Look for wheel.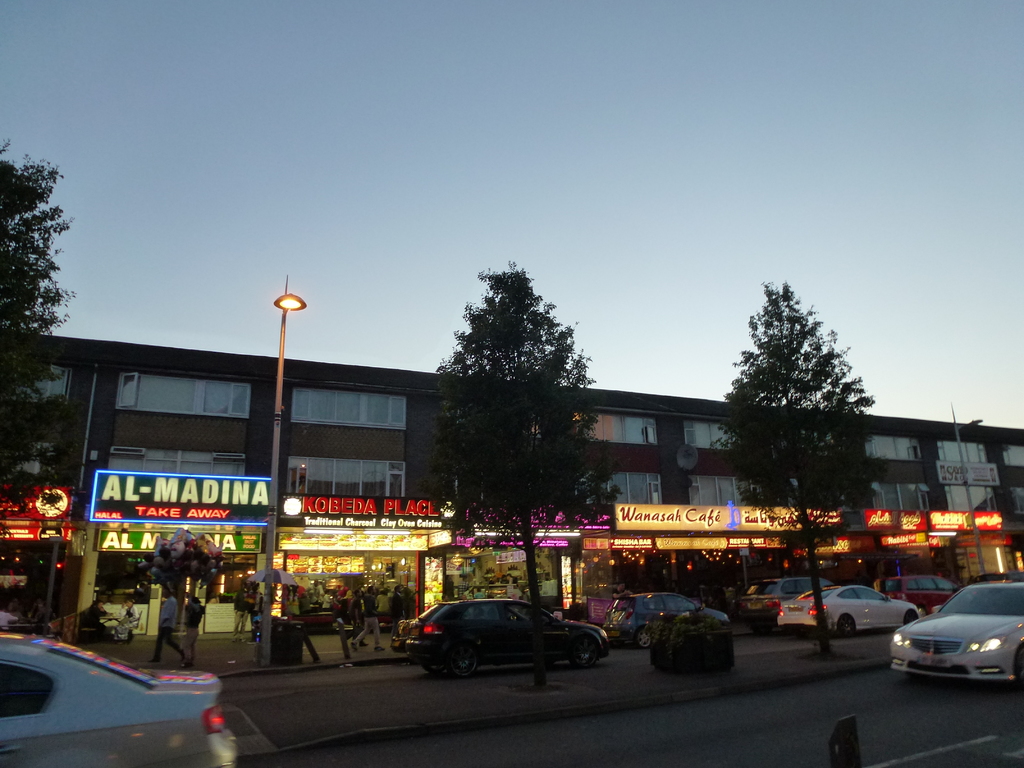
Found: 840:616:850:639.
